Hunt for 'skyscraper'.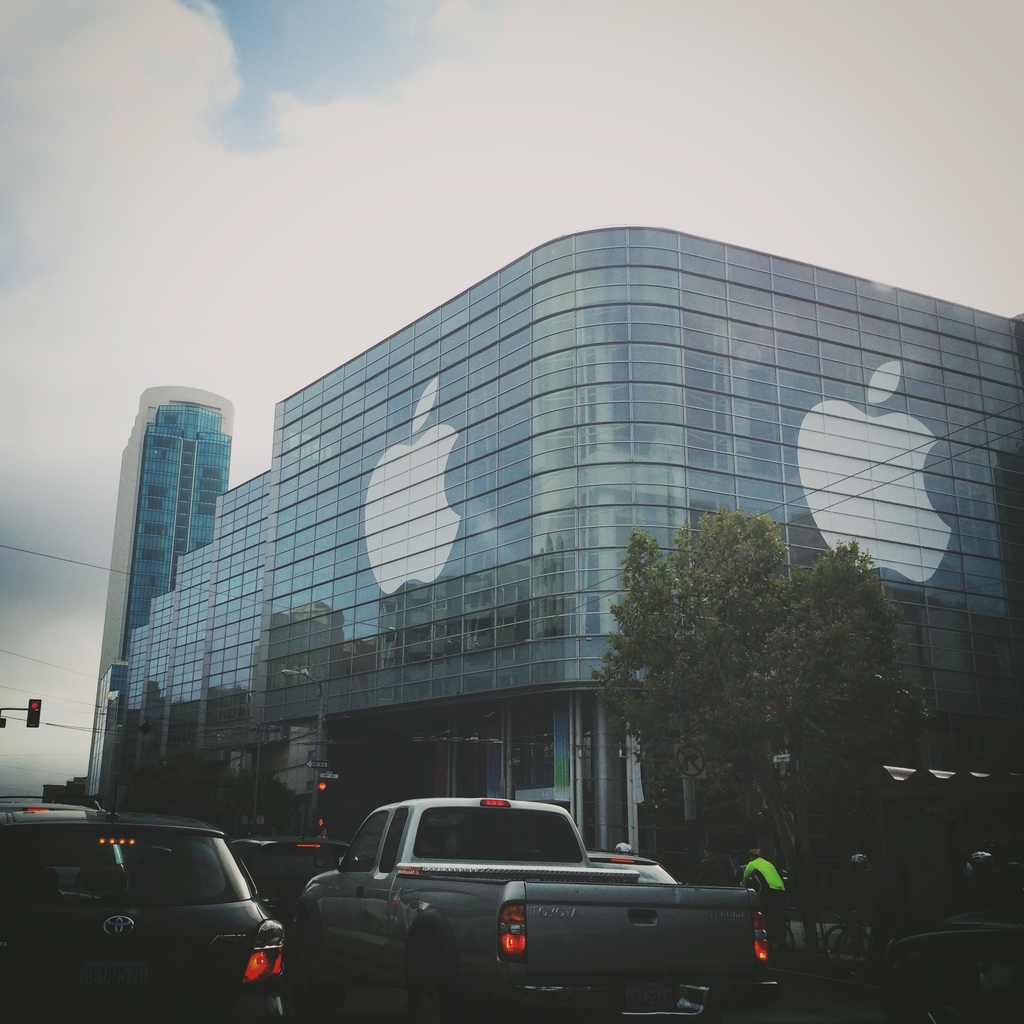
Hunted down at x1=94 y1=350 x2=244 y2=830.
